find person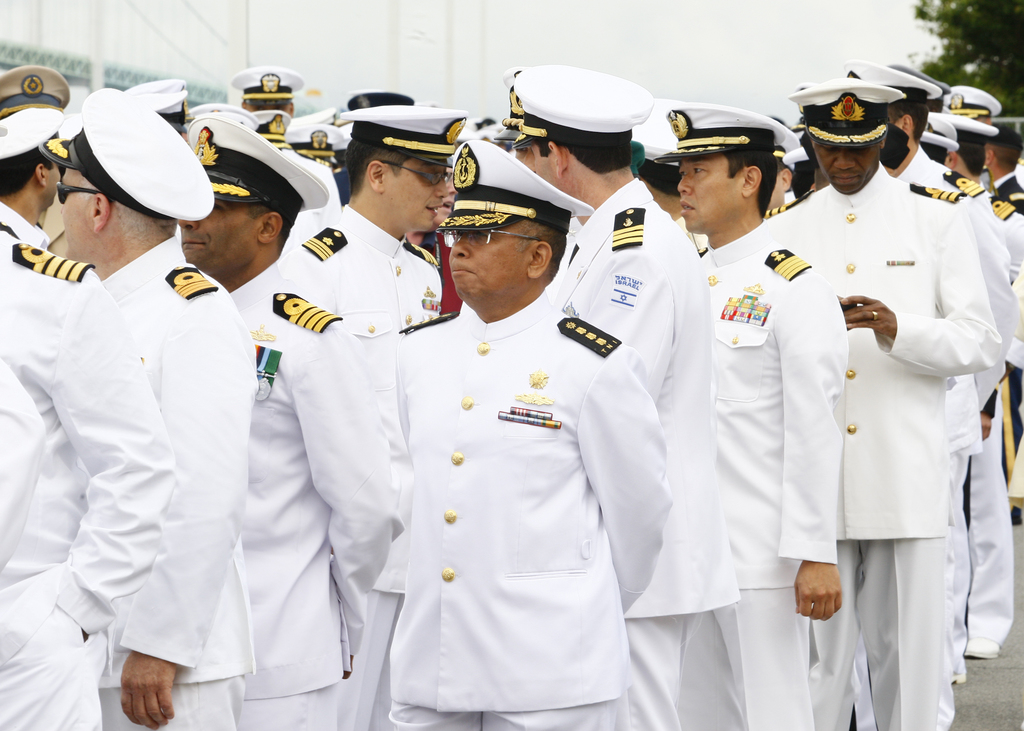
bbox=(0, 100, 60, 253)
